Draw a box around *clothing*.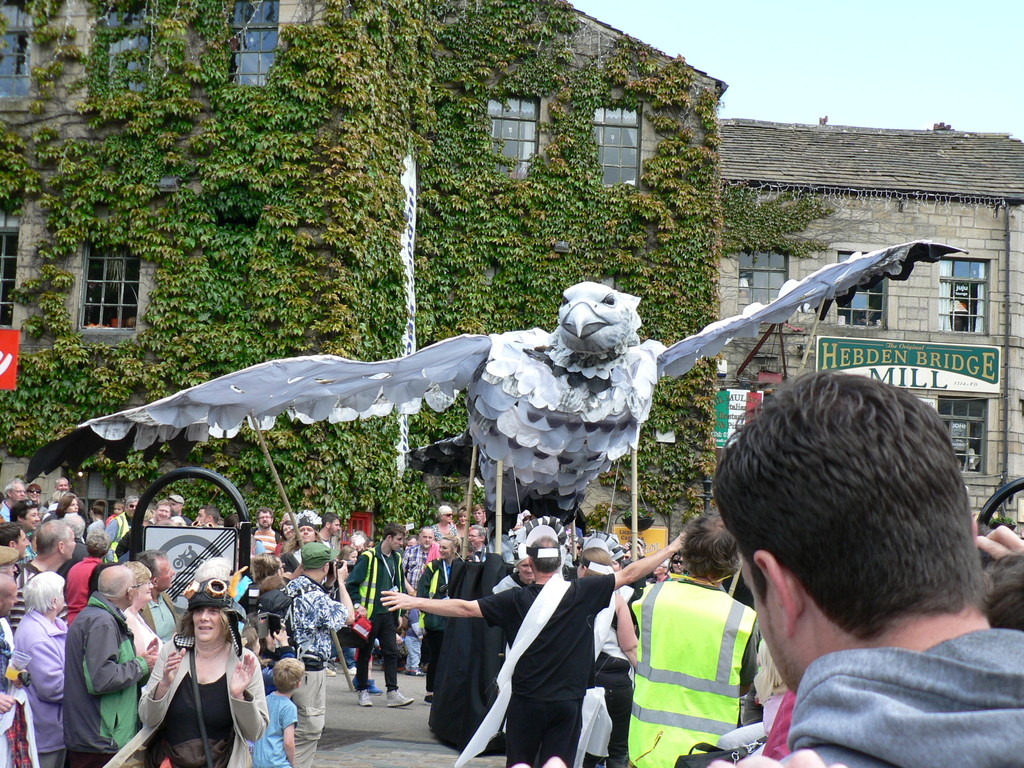
l=51, t=602, r=148, b=767.
